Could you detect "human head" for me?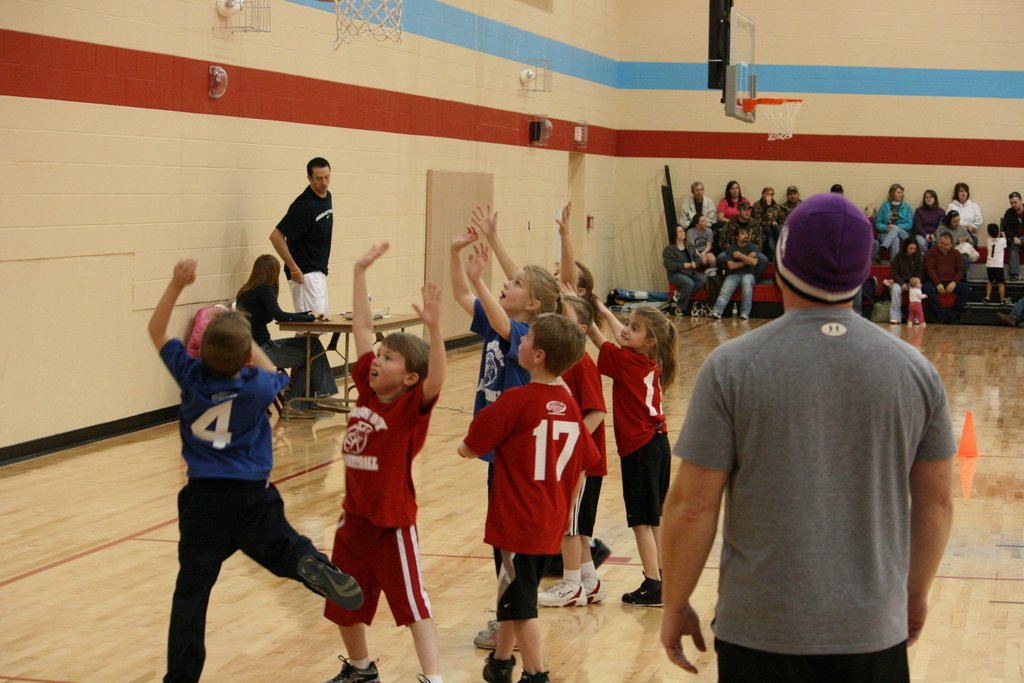
Detection result: locate(690, 216, 707, 229).
